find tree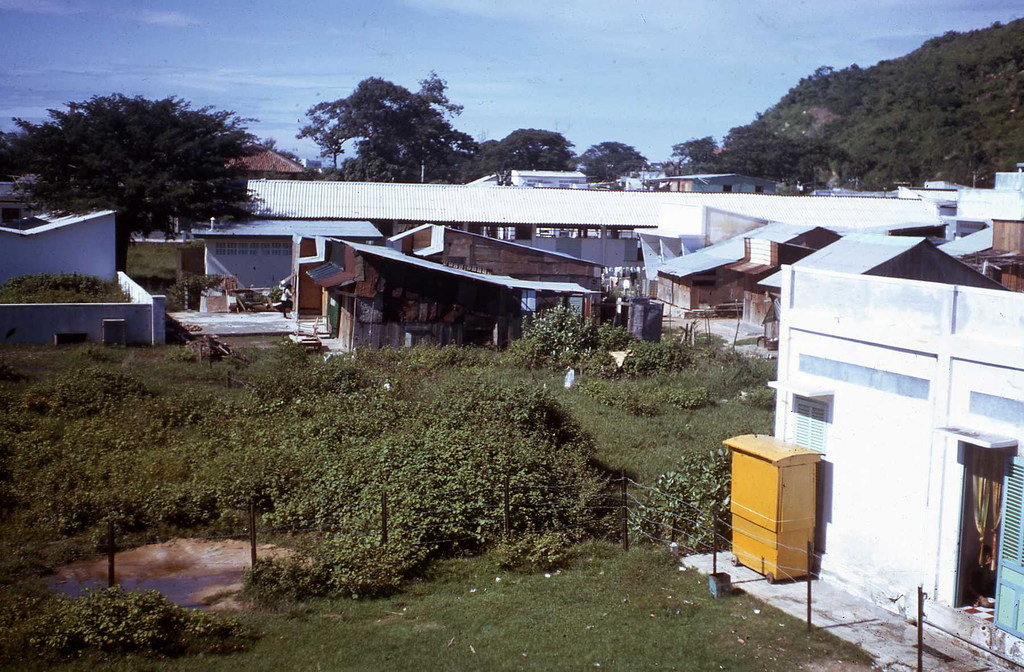
rect(292, 70, 477, 183)
